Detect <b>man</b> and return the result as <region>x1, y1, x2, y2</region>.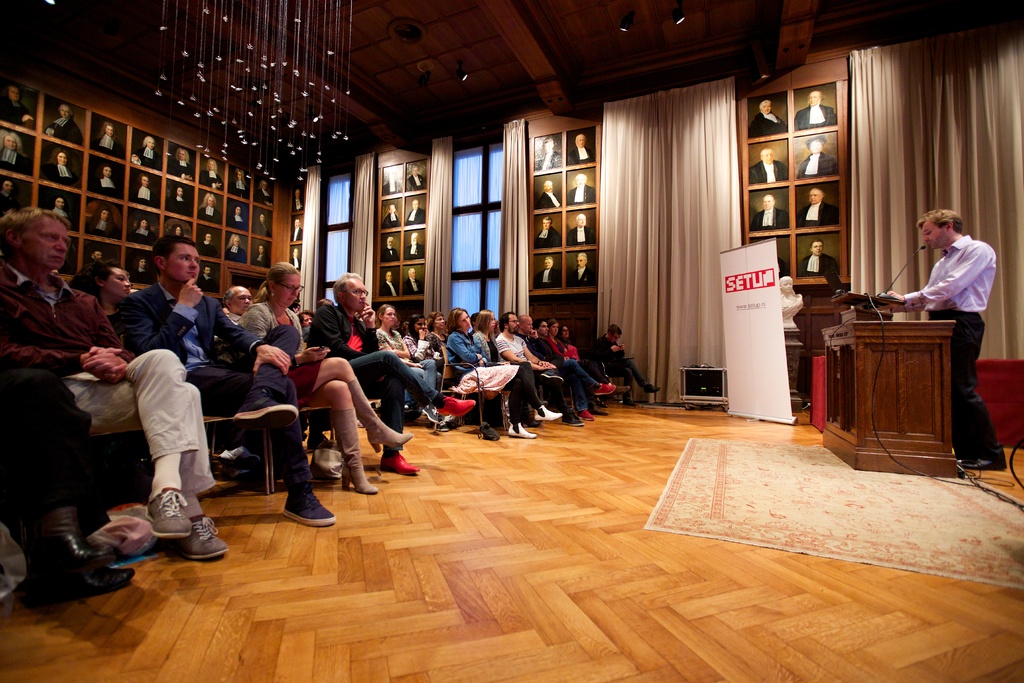
<region>795, 134, 839, 181</region>.
